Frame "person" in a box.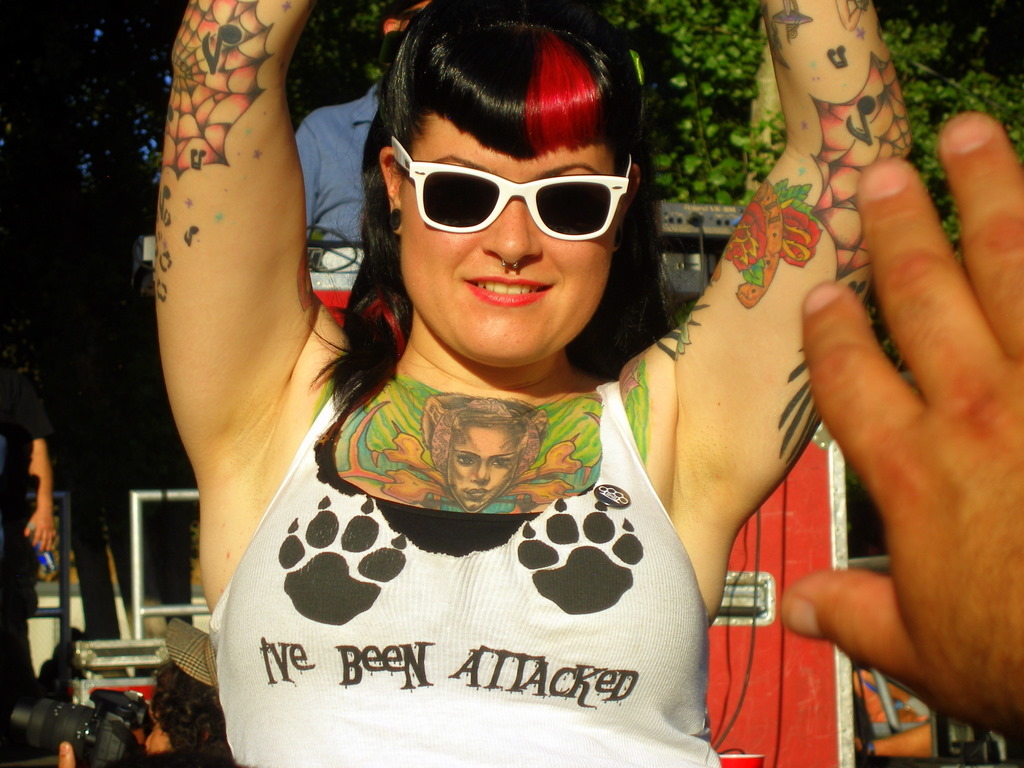
crop(295, 0, 438, 241).
